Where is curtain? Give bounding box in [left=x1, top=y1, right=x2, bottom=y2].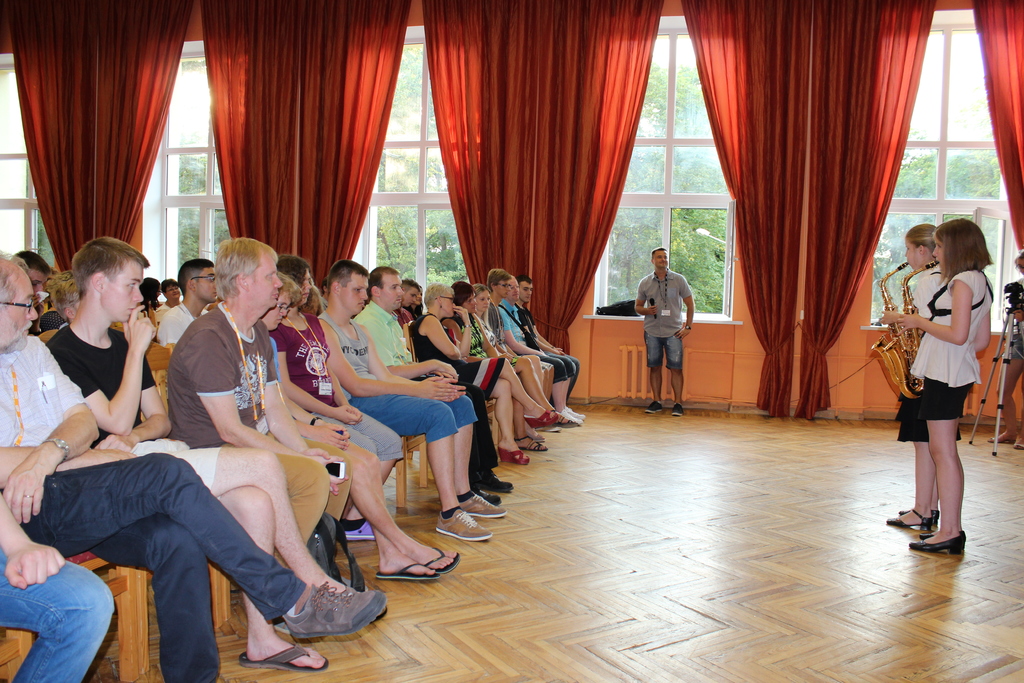
[left=686, top=0, right=924, bottom=407].
